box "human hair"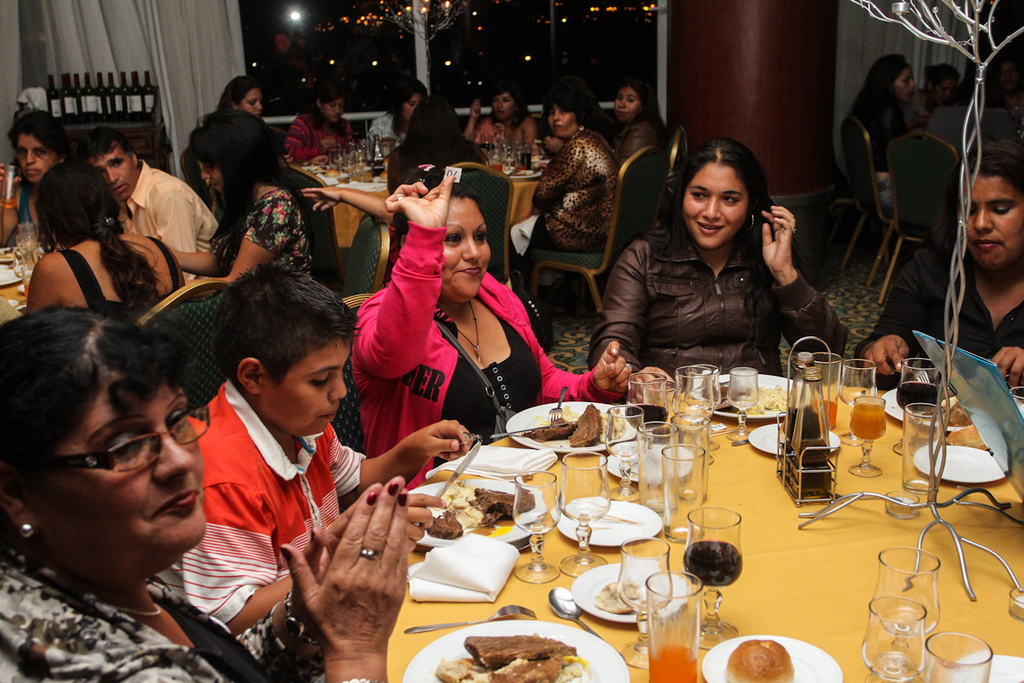
[x1=0, y1=301, x2=194, y2=487]
